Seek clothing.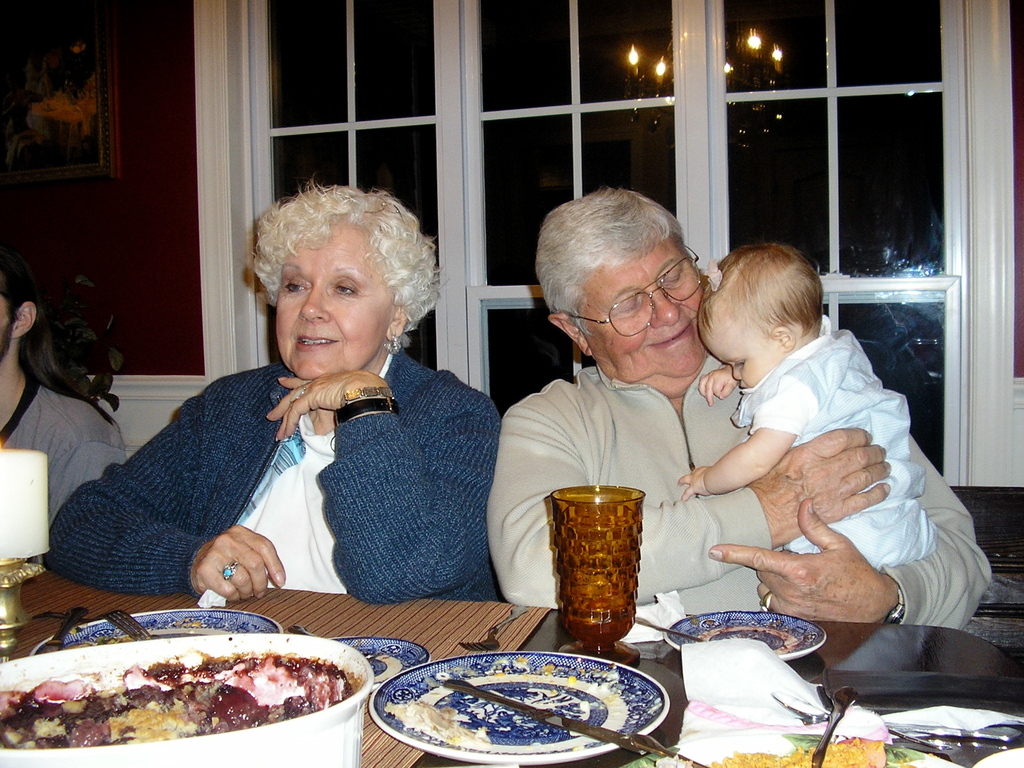
[x1=63, y1=296, x2=520, y2=653].
